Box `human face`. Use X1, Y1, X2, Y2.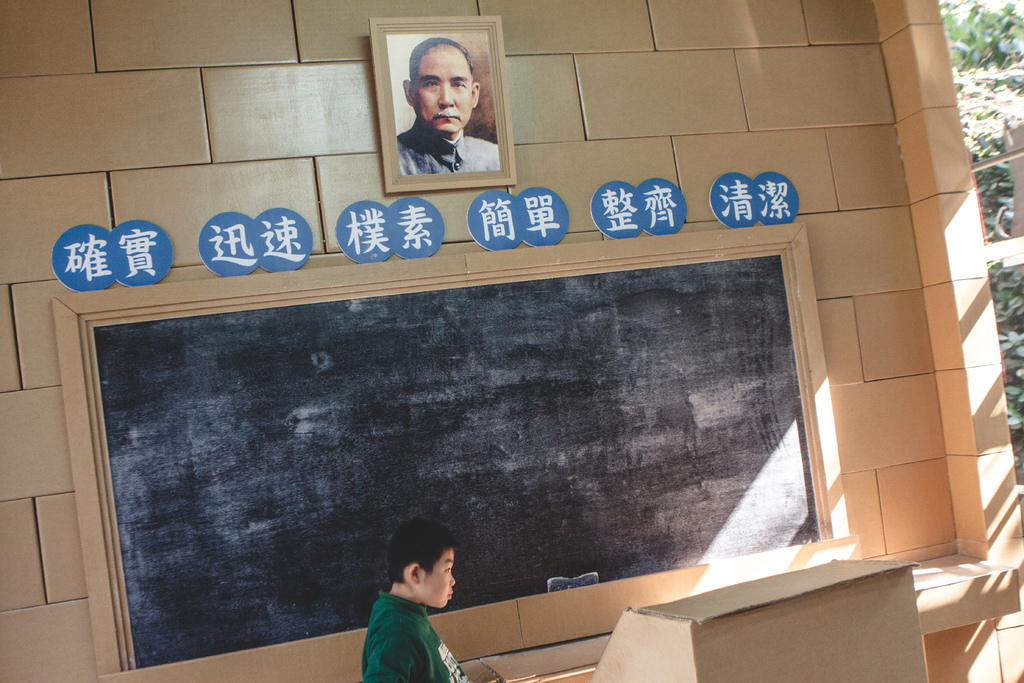
423, 548, 456, 608.
